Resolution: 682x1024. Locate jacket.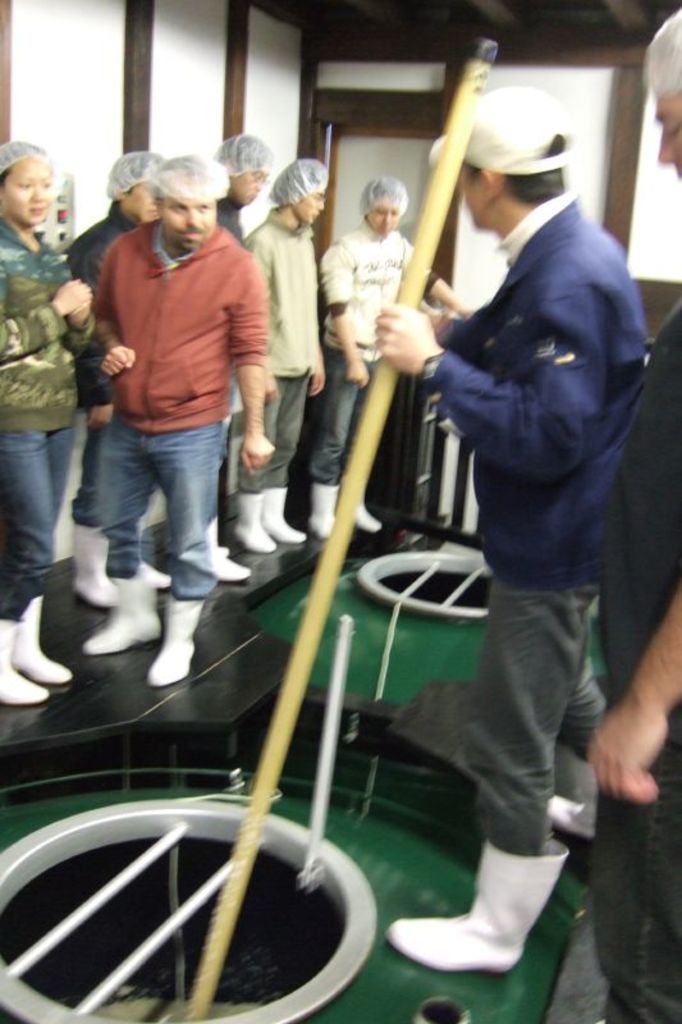
[92,210,285,431].
